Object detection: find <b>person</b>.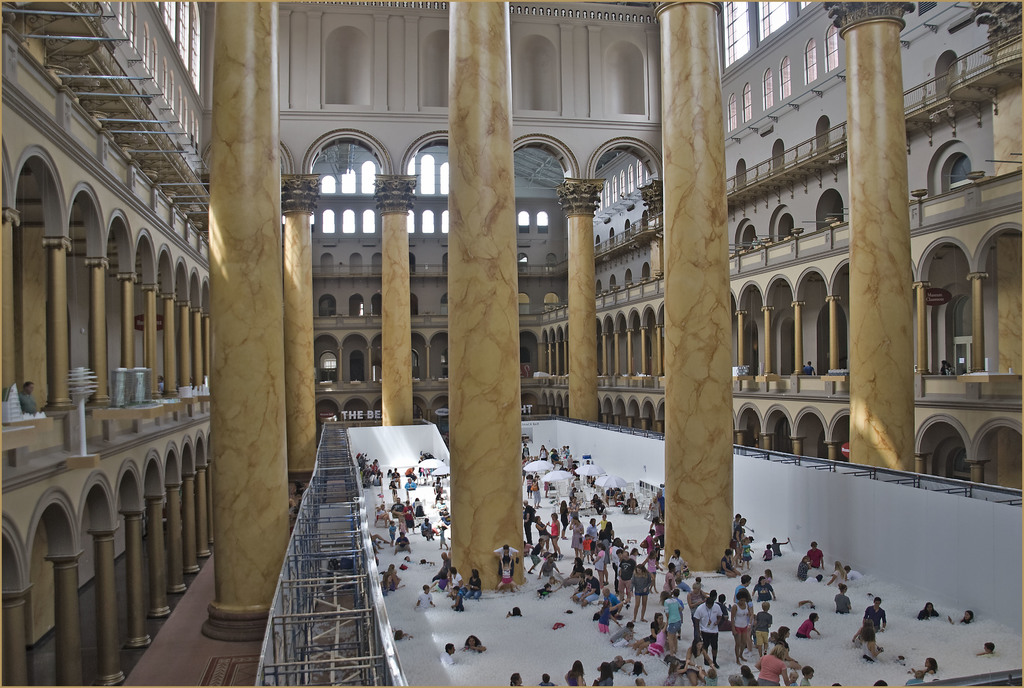
923, 661, 934, 674.
